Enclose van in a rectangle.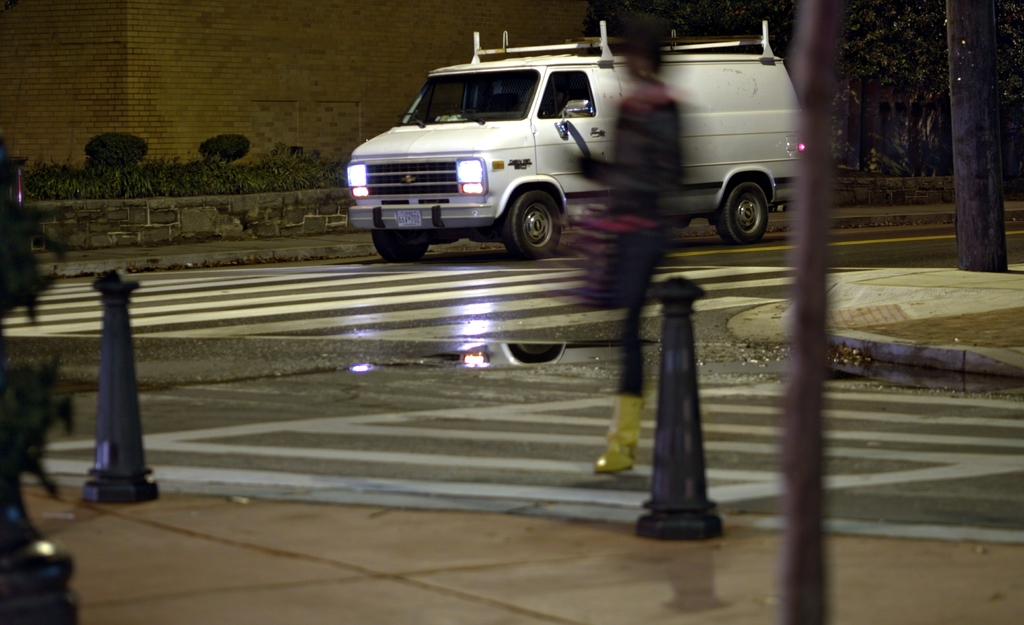
342,13,826,258.
